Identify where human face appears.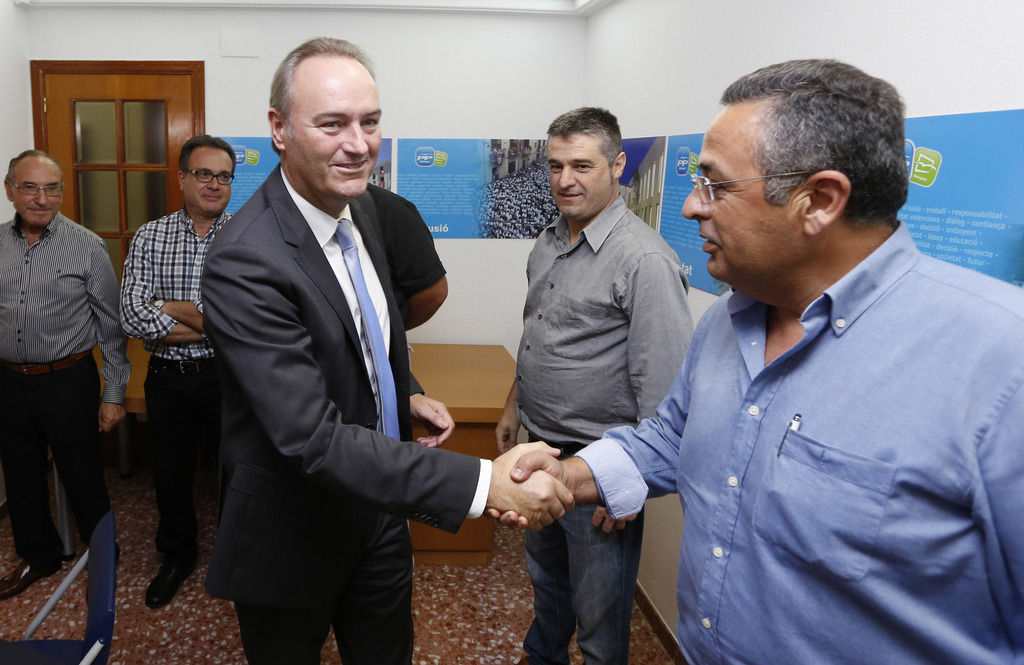
Appears at [14,159,57,221].
